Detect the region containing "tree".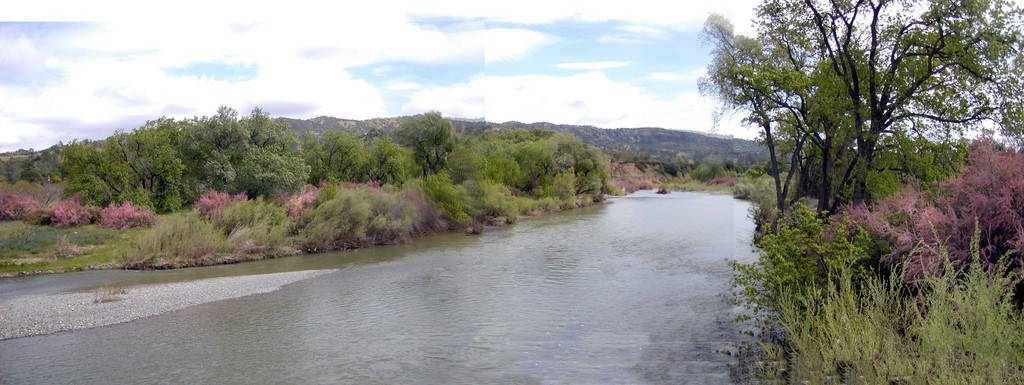
[left=19, top=166, right=44, bottom=183].
